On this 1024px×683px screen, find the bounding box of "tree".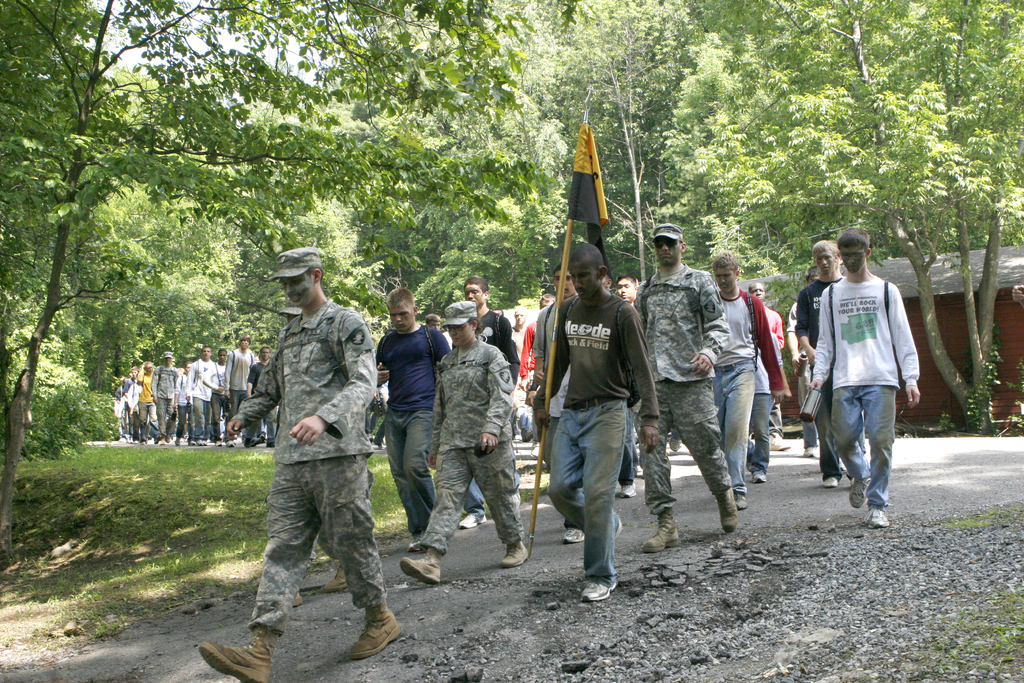
Bounding box: select_region(569, 0, 1023, 437).
